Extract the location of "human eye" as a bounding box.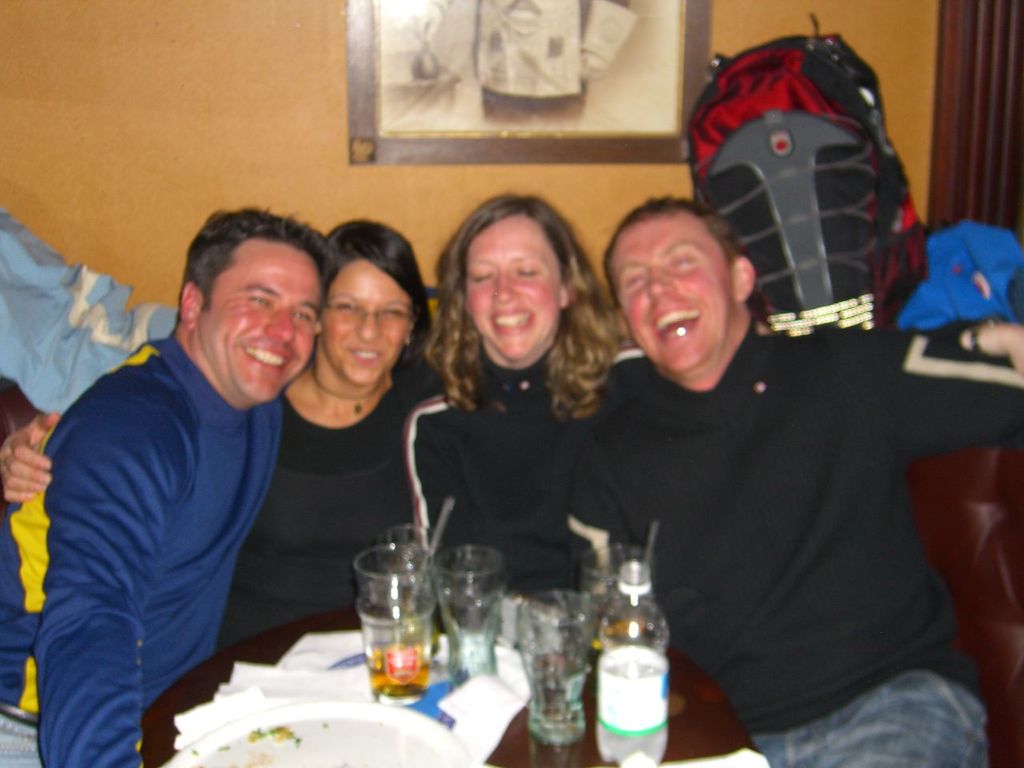
(x1=249, y1=288, x2=274, y2=307).
